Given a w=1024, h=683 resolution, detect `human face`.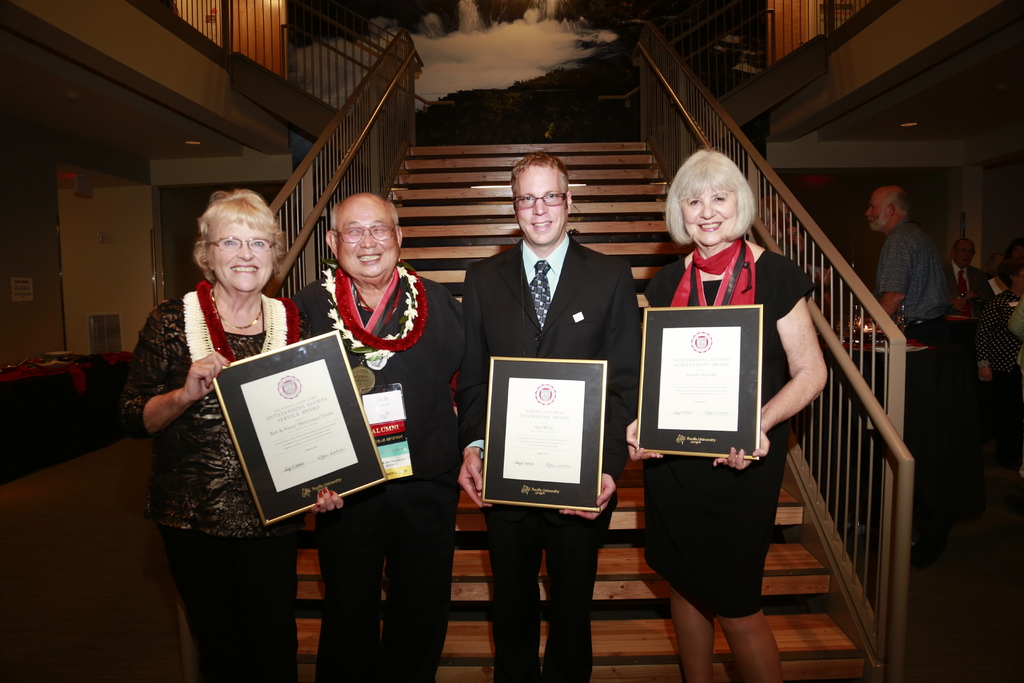
pyautogui.locateOnScreen(334, 199, 401, 277).
